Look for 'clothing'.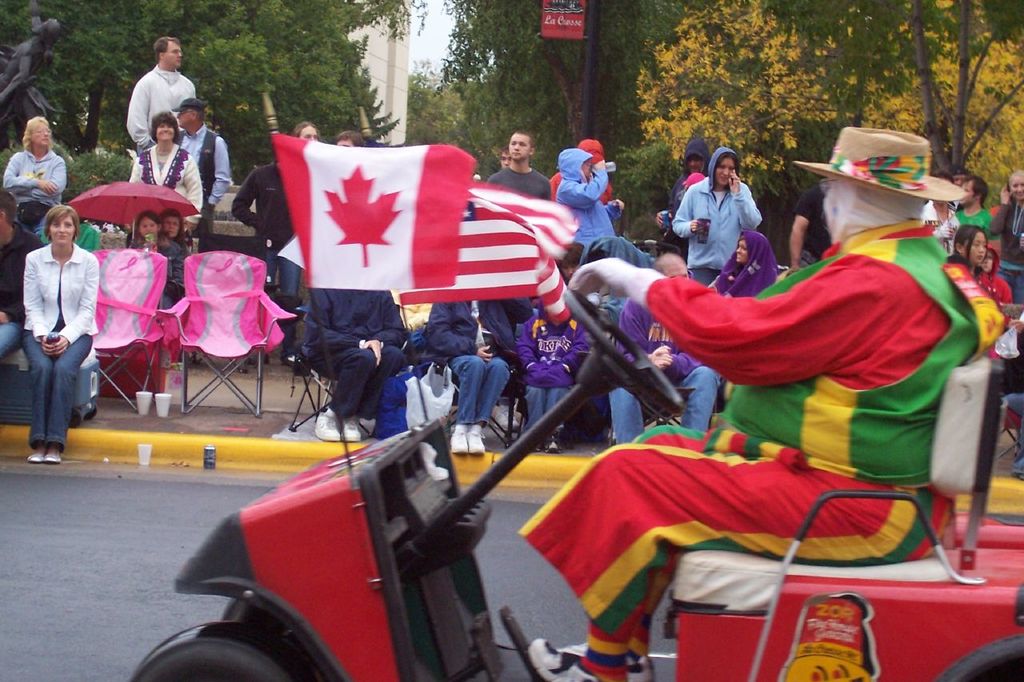
Found: region(521, 220, 979, 643).
